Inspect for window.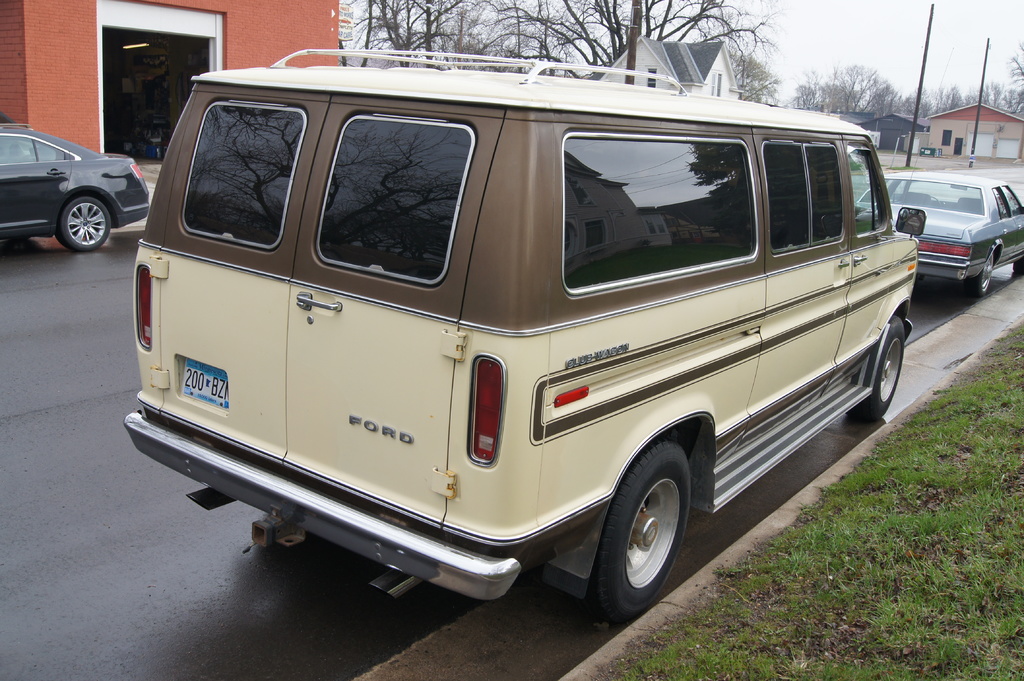
Inspection: <region>182, 97, 310, 253</region>.
